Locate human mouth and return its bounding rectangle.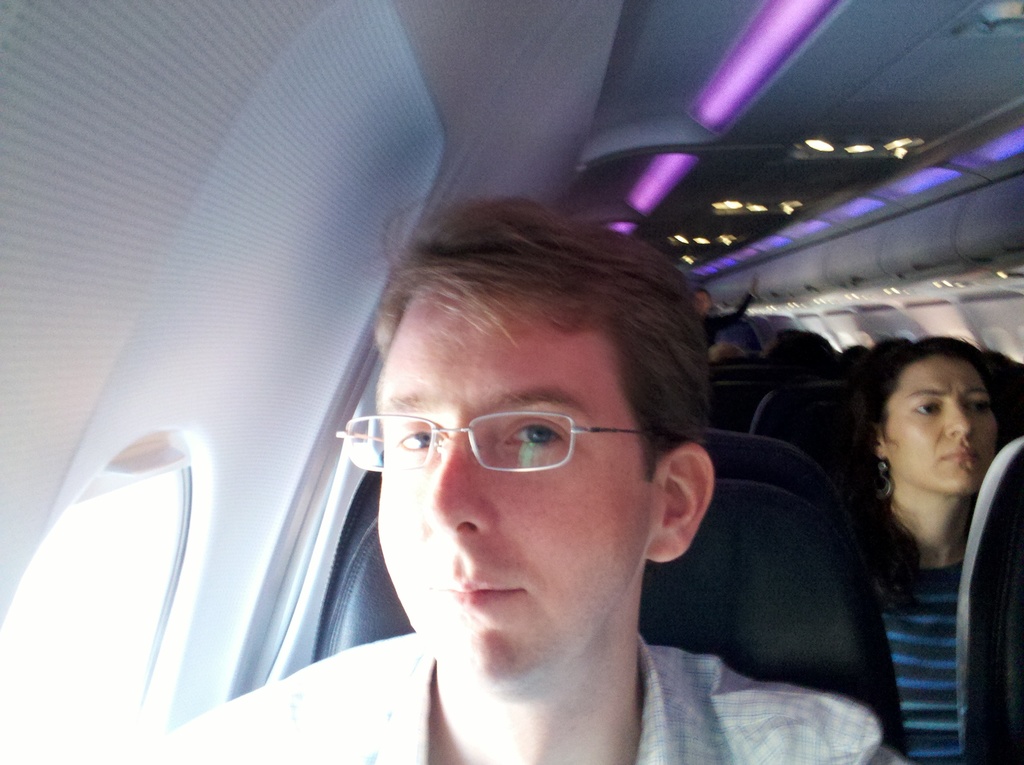
x1=941 y1=446 x2=984 y2=468.
